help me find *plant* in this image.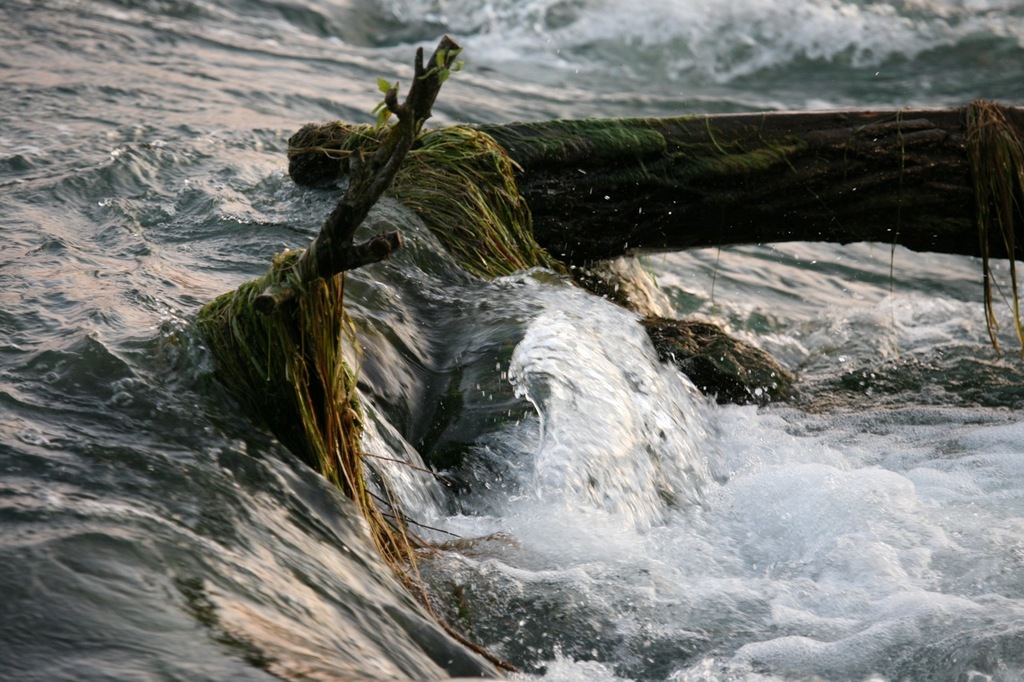
Found it: <region>373, 78, 402, 125</region>.
